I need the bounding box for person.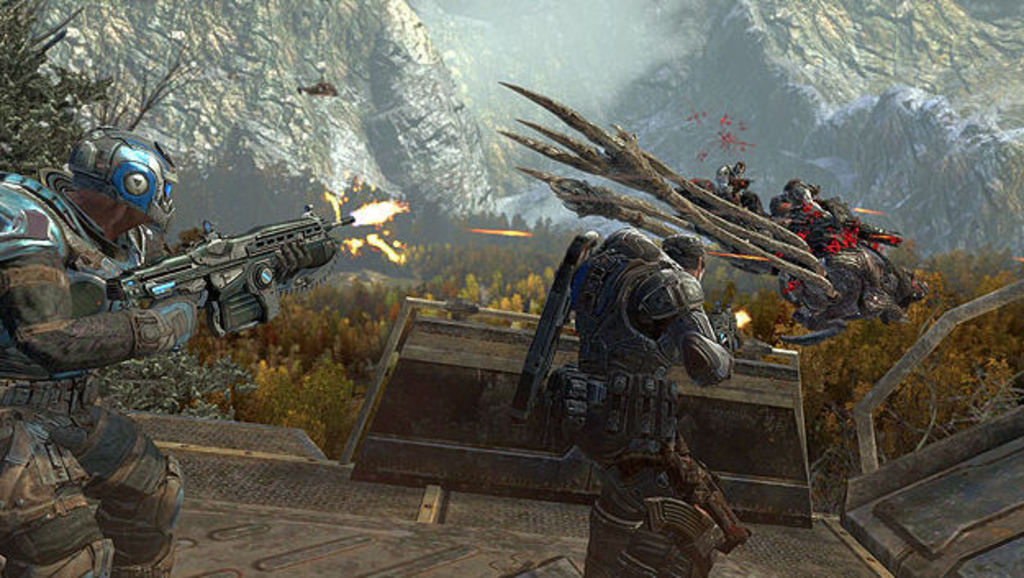
Here it is: BBox(547, 187, 757, 575).
